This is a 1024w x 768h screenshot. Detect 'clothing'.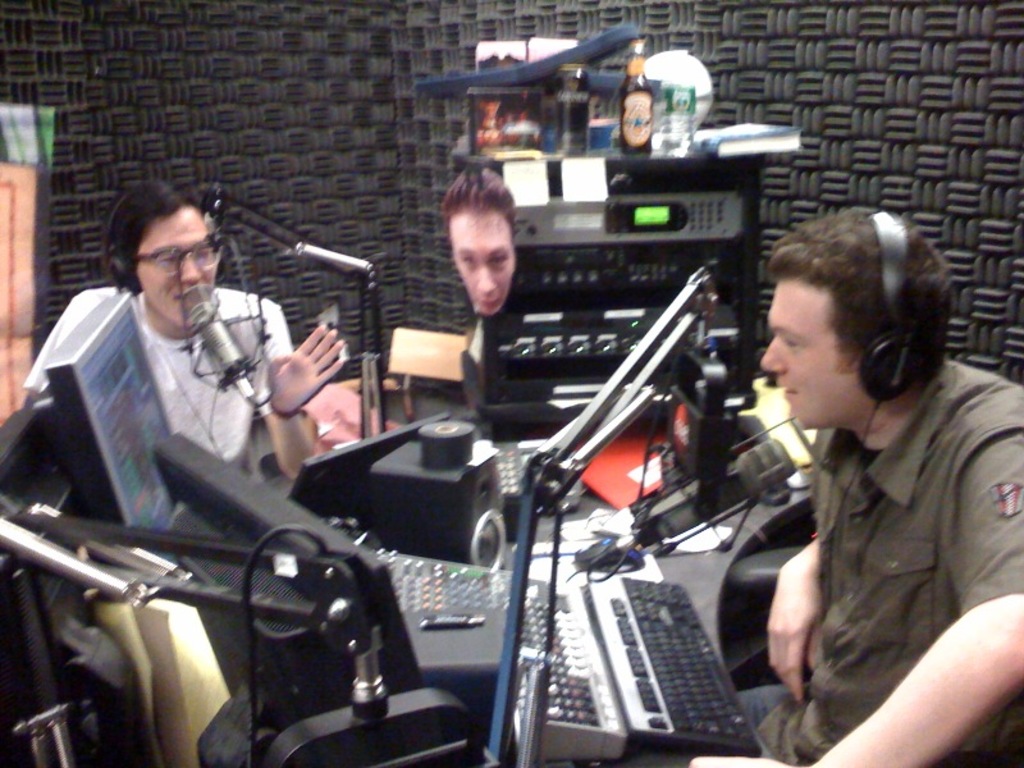
locate(133, 294, 306, 468).
